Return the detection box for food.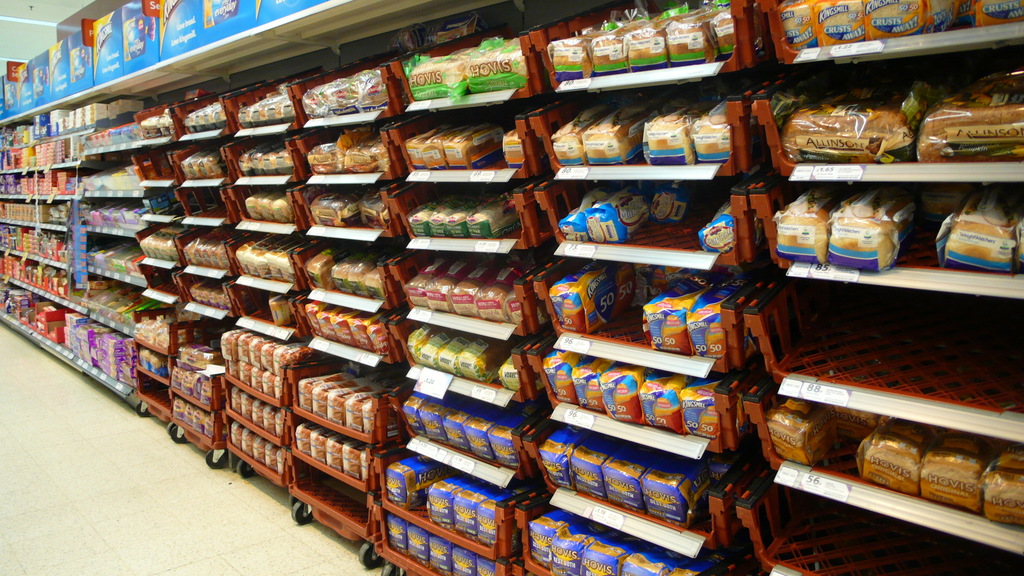
BBox(348, 253, 375, 295).
